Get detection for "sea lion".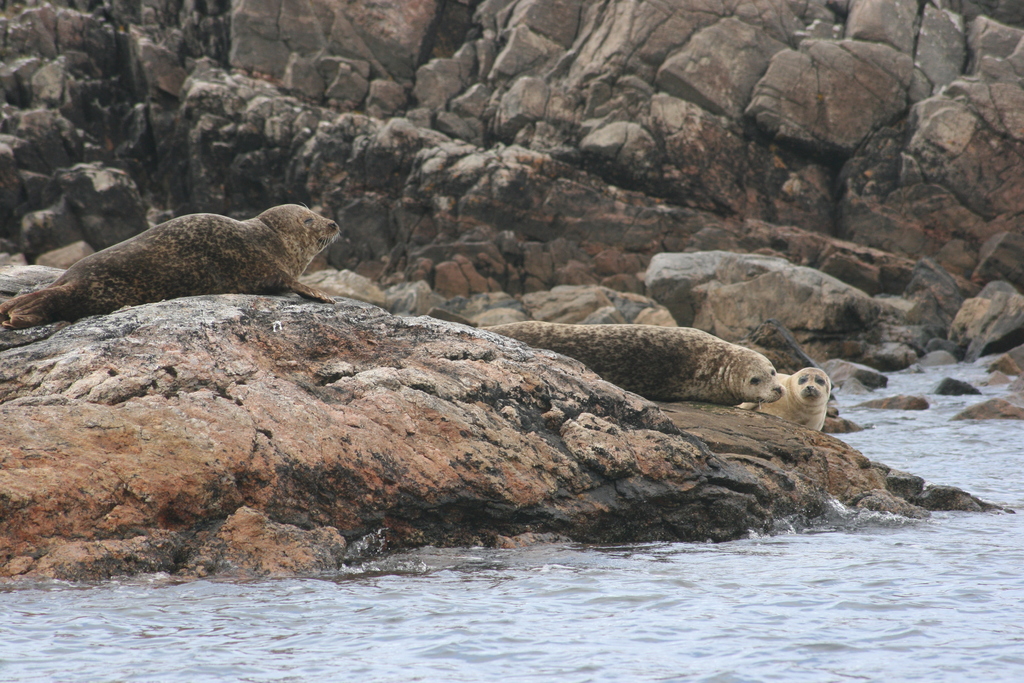
Detection: x1=466, y1=322, x2=785, y2=402.
